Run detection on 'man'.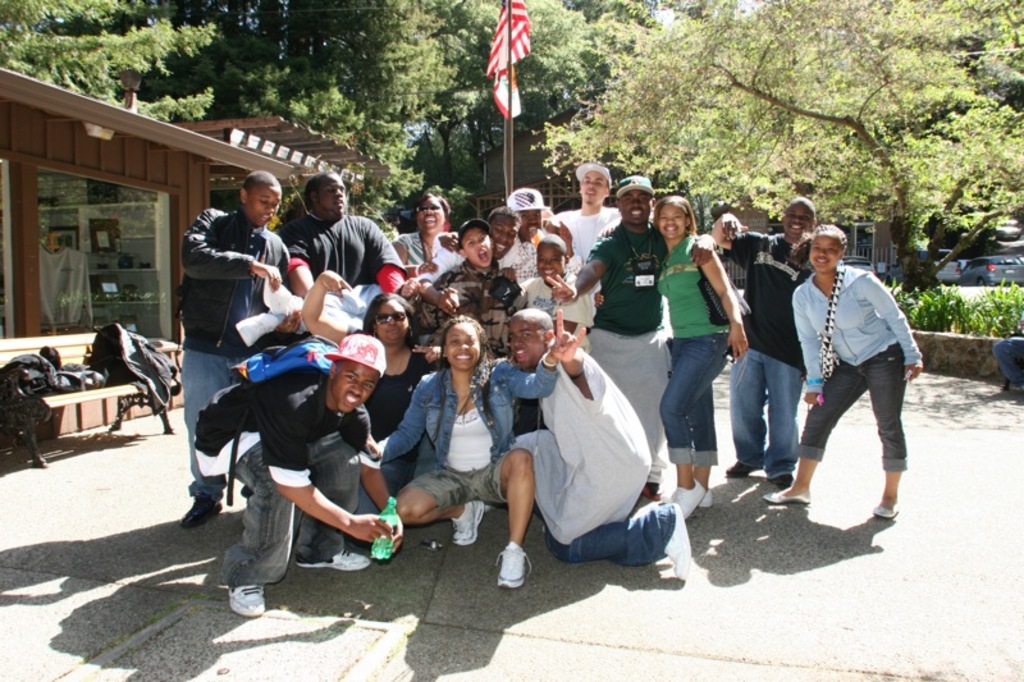
Result: 708/192/823/488.
